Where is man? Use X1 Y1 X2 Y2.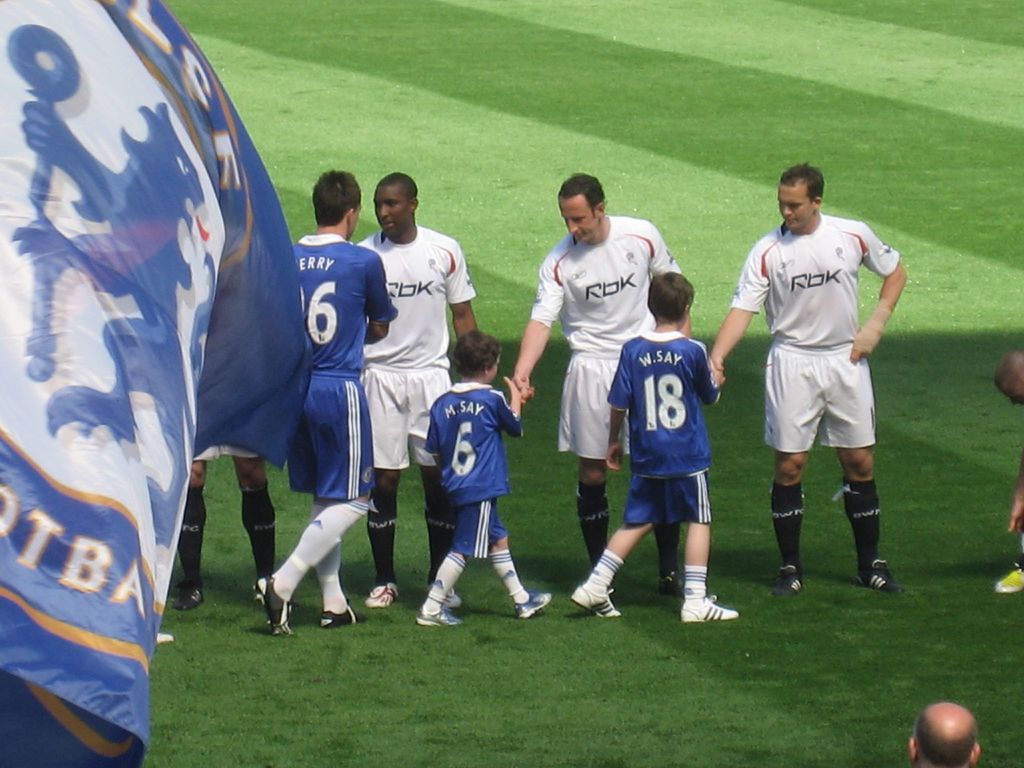
248 167 401 638.
